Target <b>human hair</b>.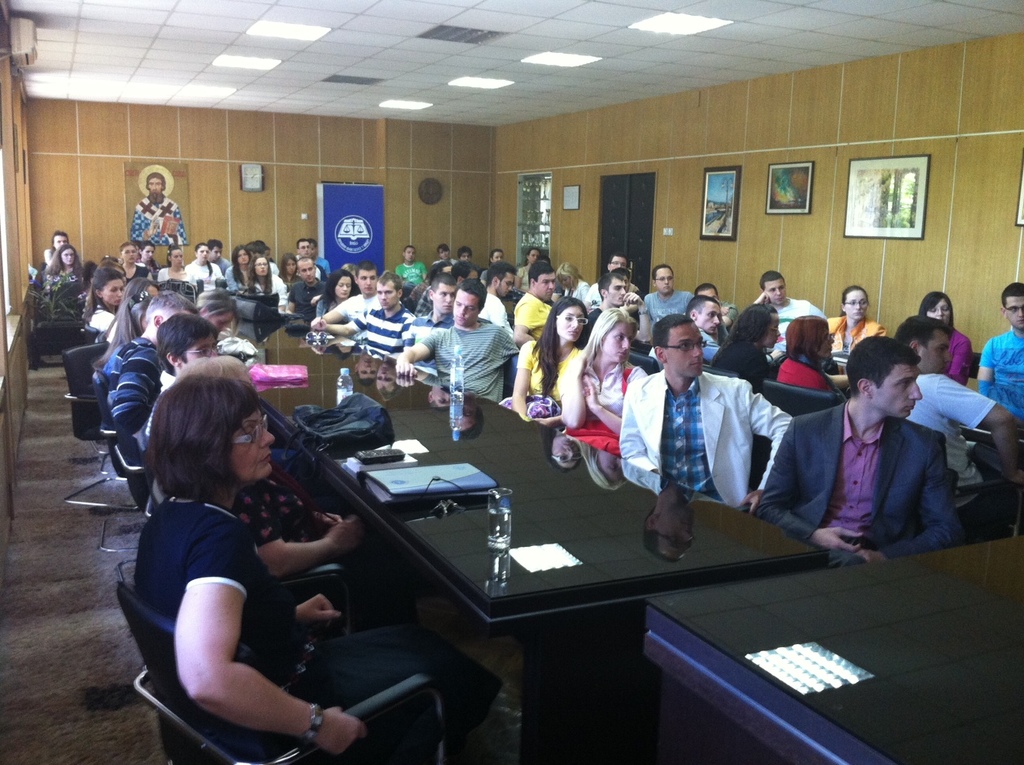
Target region: box(322, 266, 360, 306).
